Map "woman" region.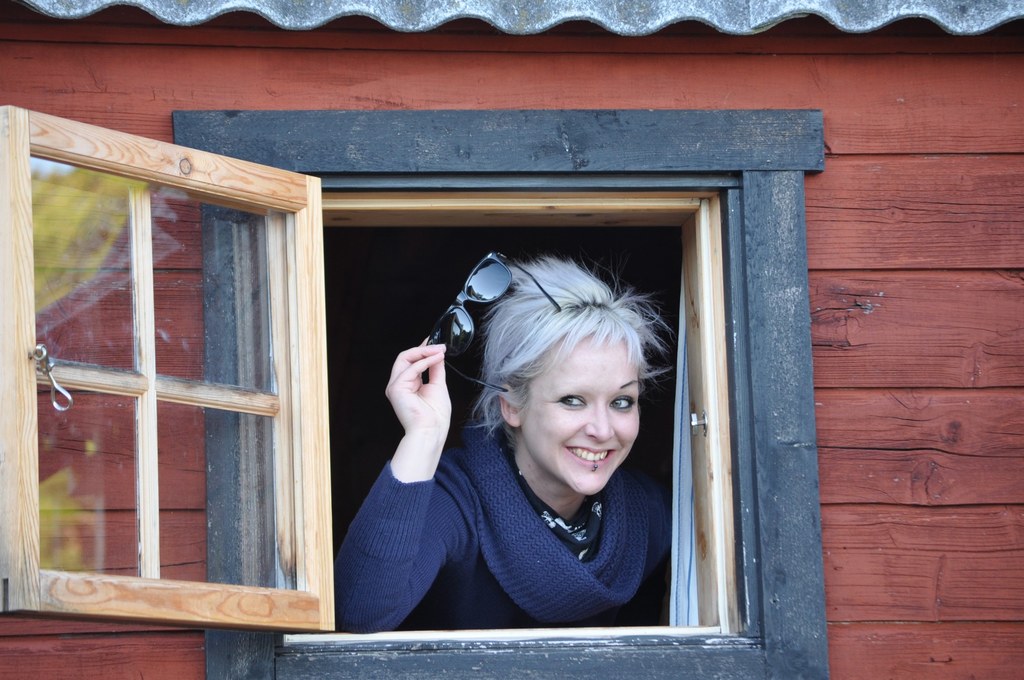
Mapped to (left=380, top=258, right=717, bottom=627).
